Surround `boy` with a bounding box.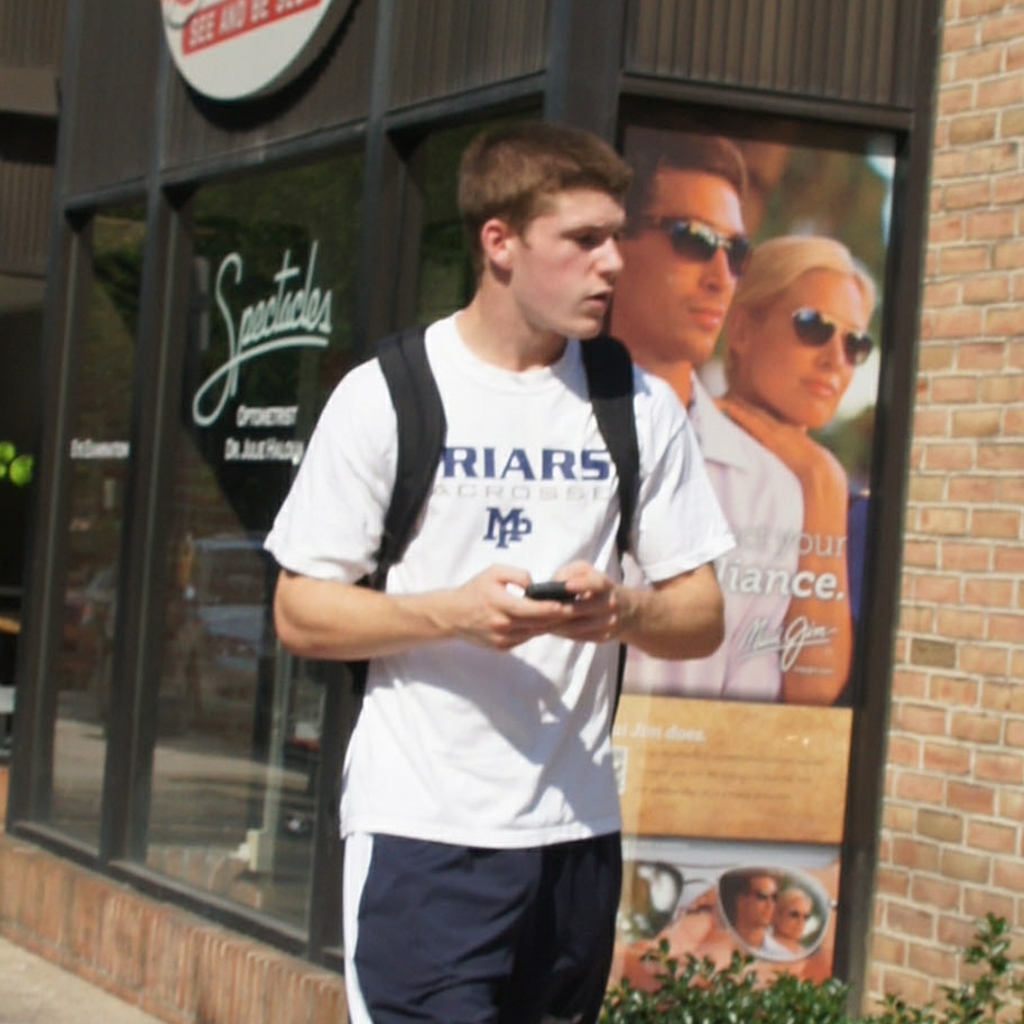
{"x1": 258, "y1": 140, "x2": 730, "y2": 1023}.
